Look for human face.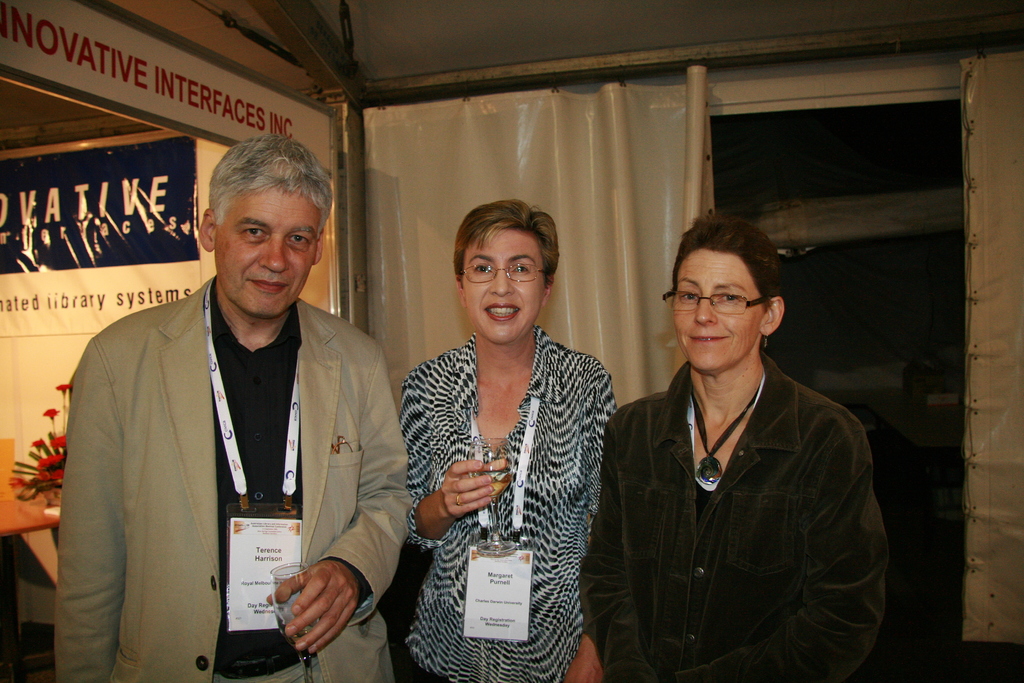
Found: rect(463, 231, 544, 349).
